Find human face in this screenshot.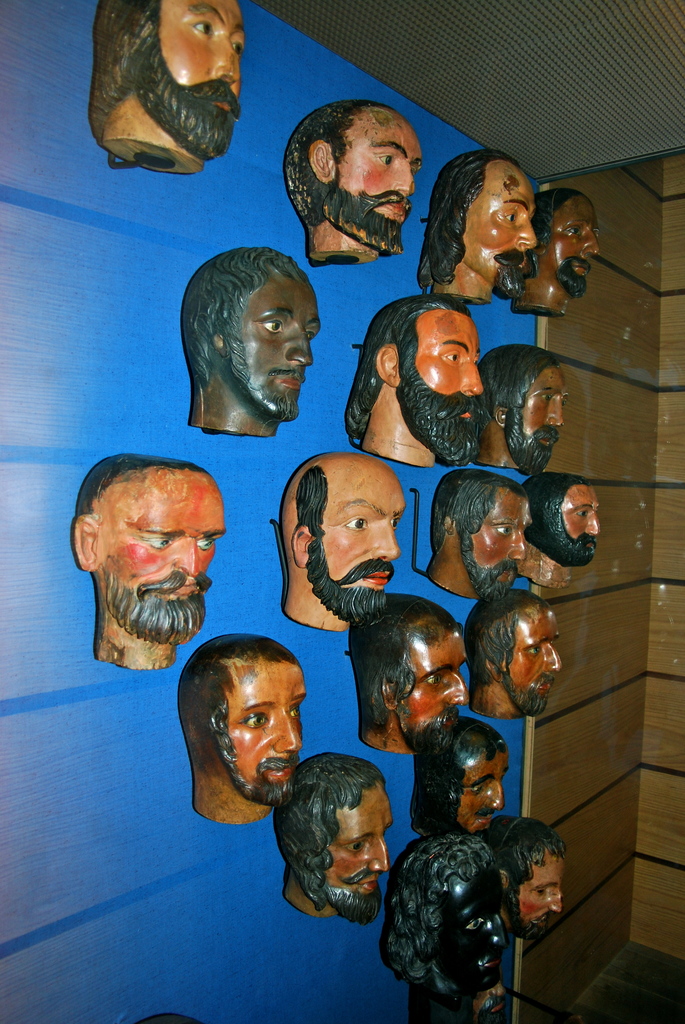
The bounding box for human face is (left=219, top=277, right=331, bottom=419).
